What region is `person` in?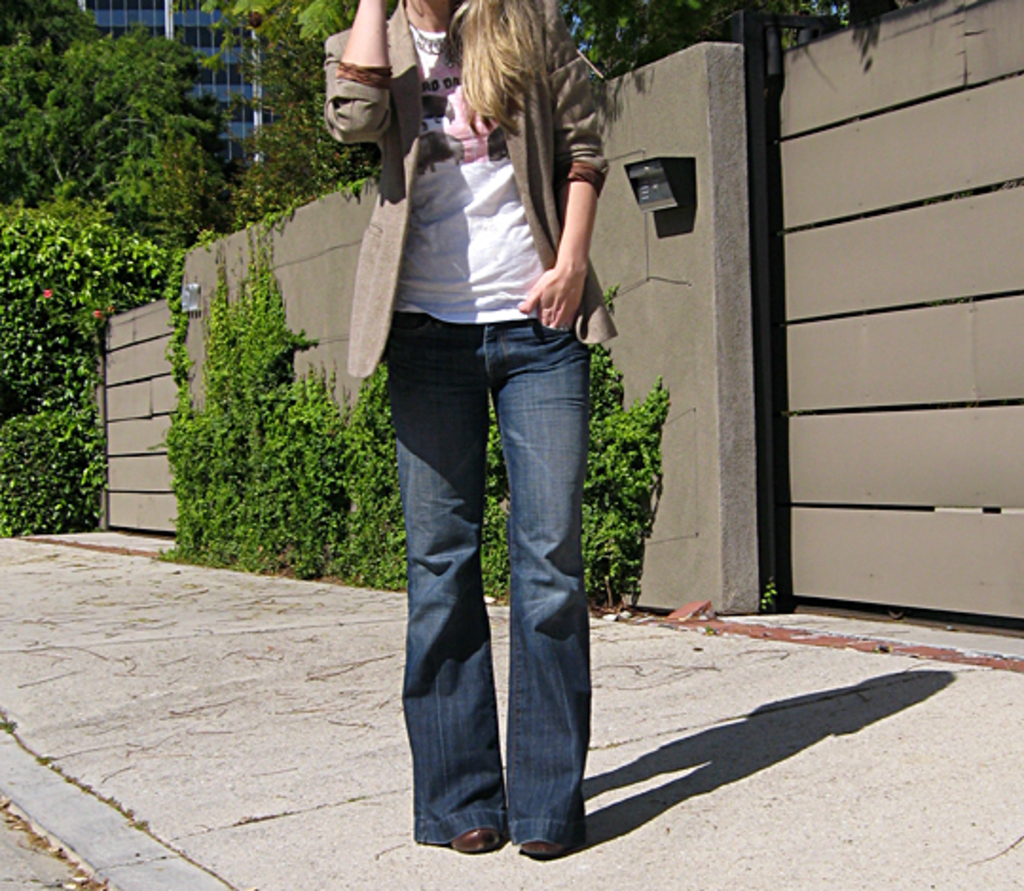
[357,72,620,859].
